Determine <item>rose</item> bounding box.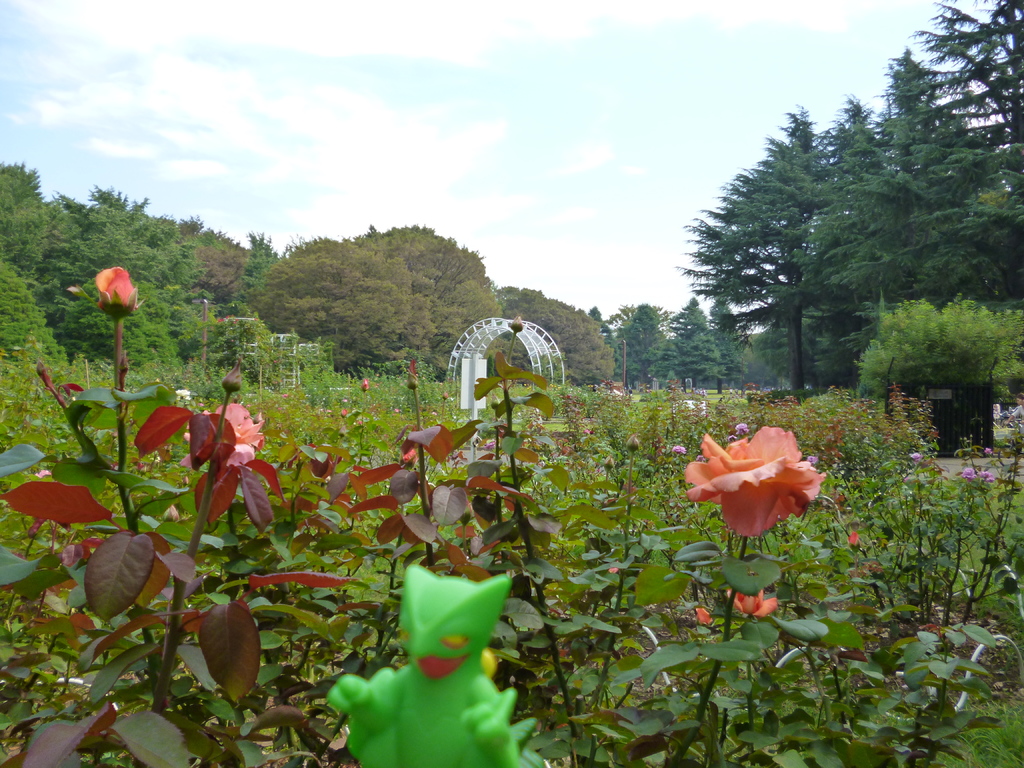
Determined: crop(172, 387, 195, 400).
